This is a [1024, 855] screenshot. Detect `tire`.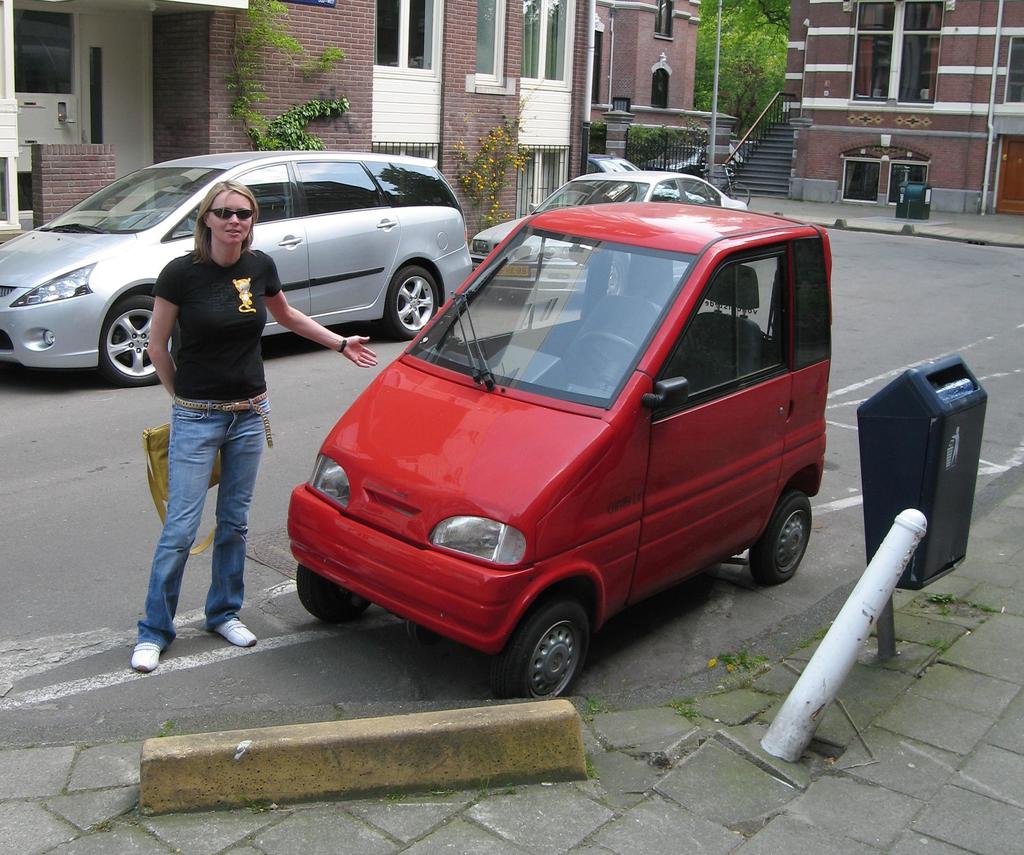
[x1=100, y1=295, x2=175, y2=390].
